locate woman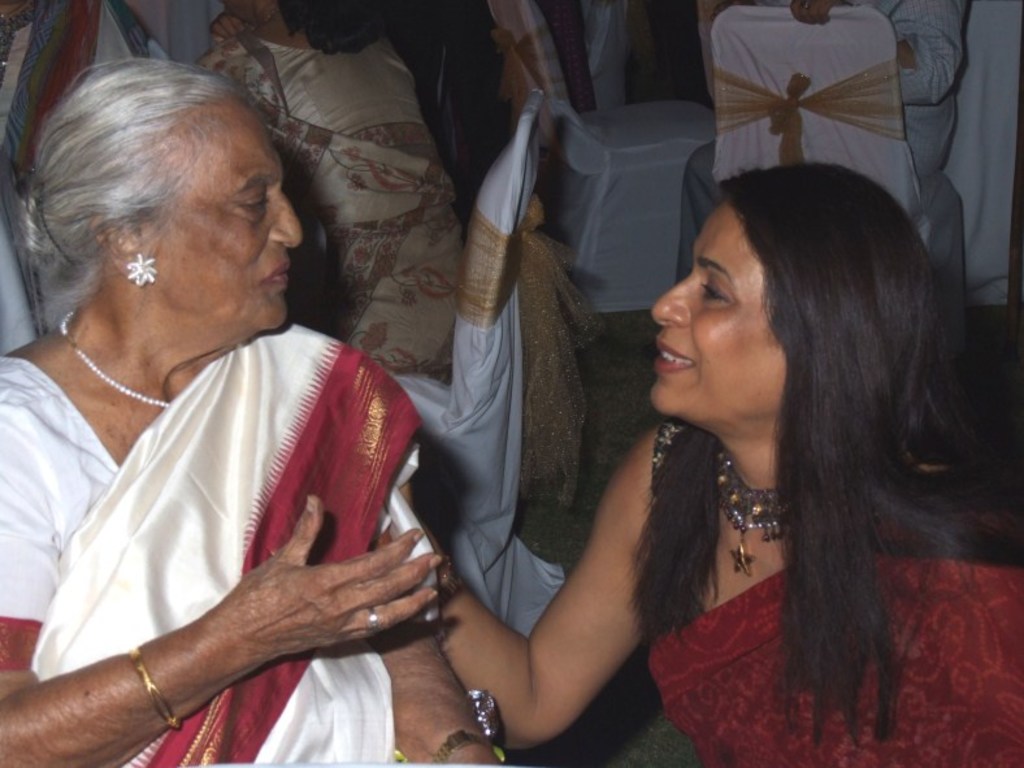
(0,53,508,767)
